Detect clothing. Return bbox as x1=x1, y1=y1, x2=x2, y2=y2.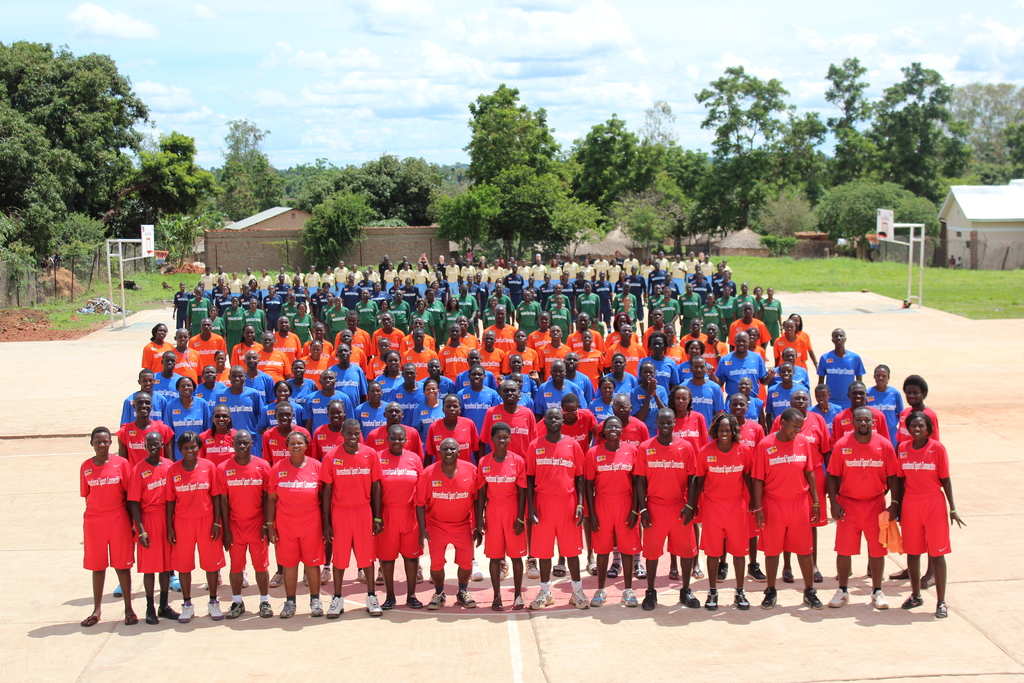
x1=456, y1=383, x2=499, y2=410.
